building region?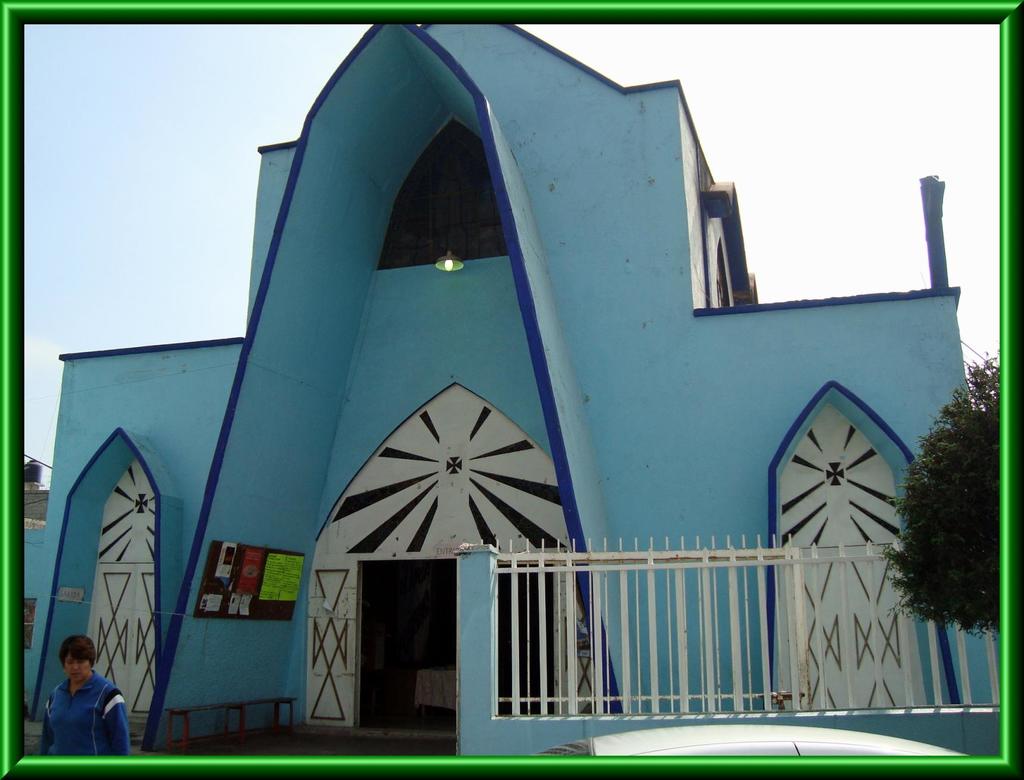
x1=26, y1=19, x2=1006, y2=758
